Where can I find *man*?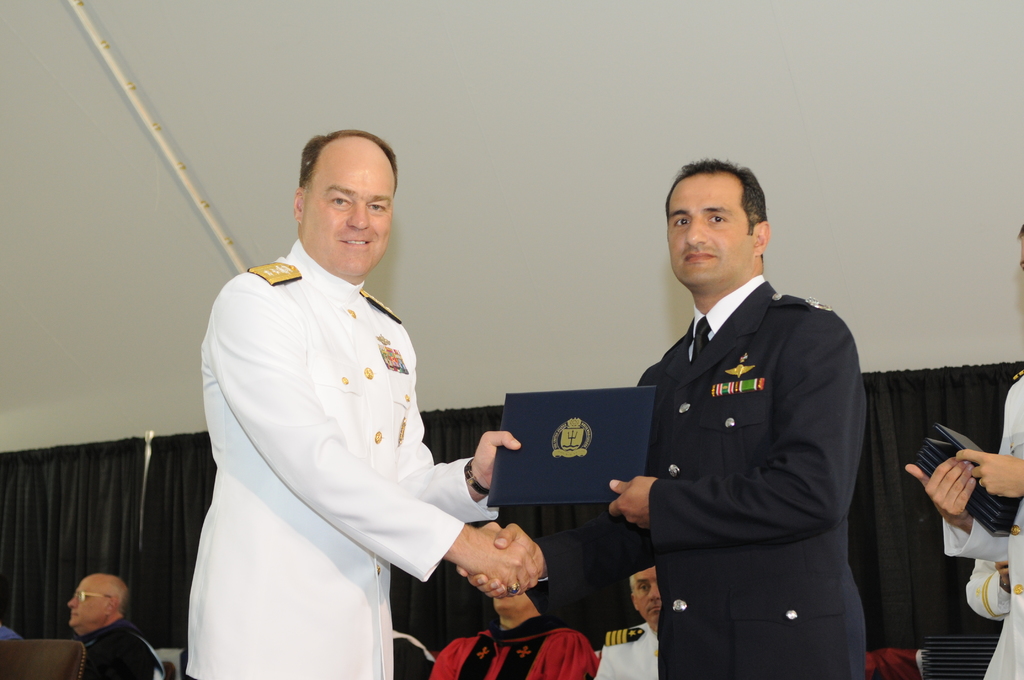
You can find it at x1=966, y1=560, x2=1009, y2=622.
